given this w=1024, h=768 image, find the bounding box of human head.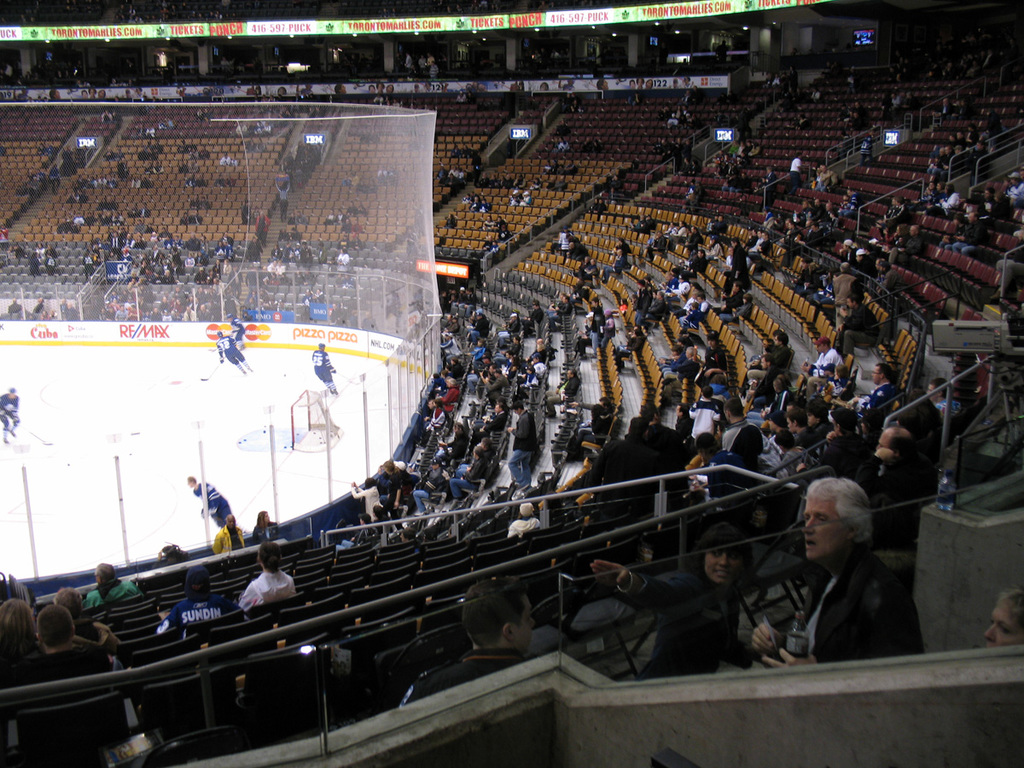
Rect(699, 522, 750, 592).
